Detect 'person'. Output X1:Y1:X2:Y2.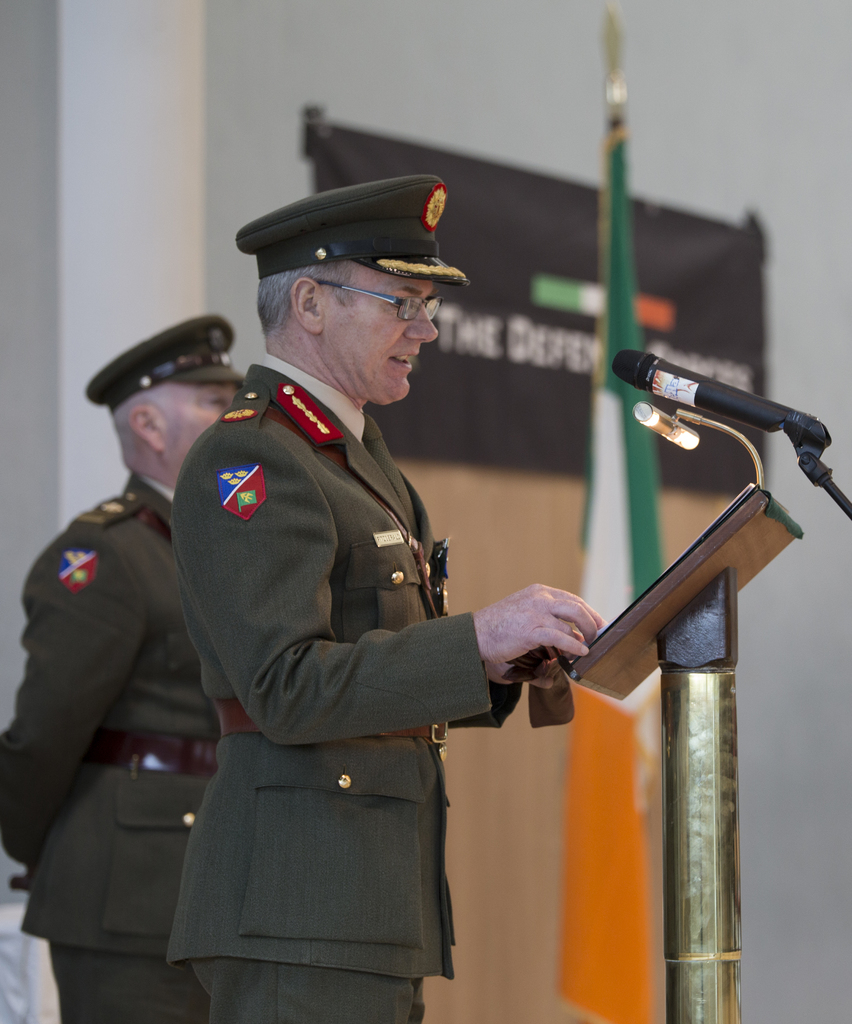
143:155:607:1023.
